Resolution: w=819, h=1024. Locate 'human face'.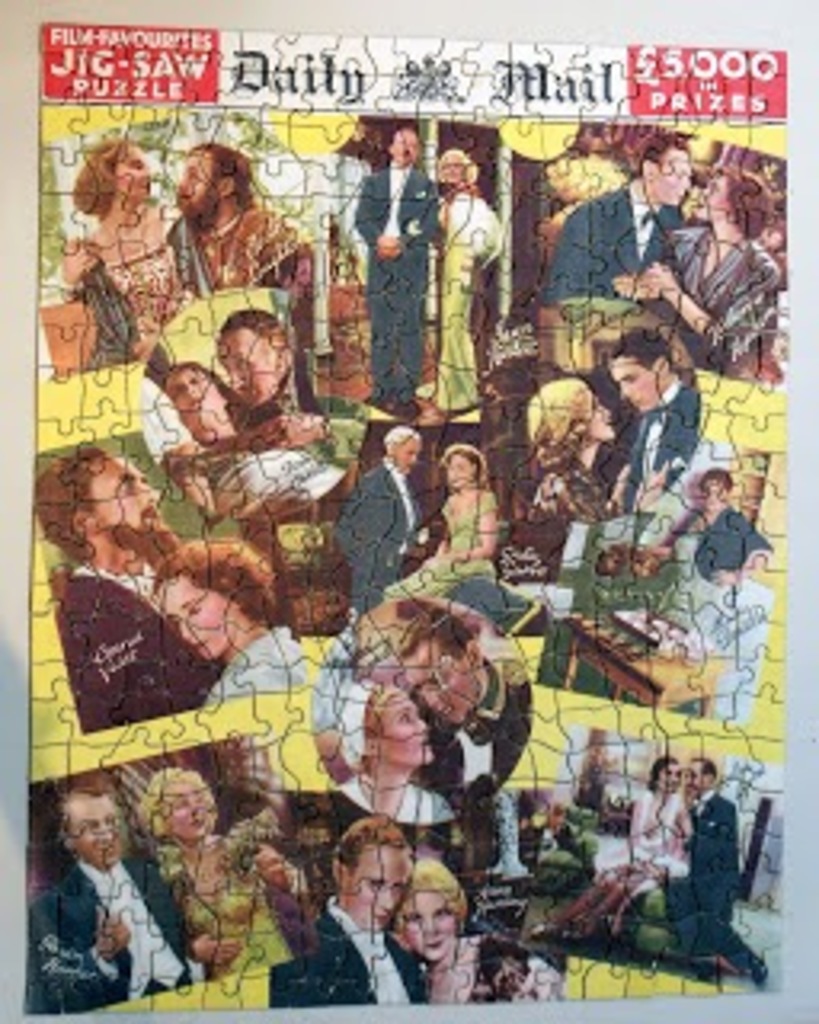
locate(448, 451, 470, 486).
